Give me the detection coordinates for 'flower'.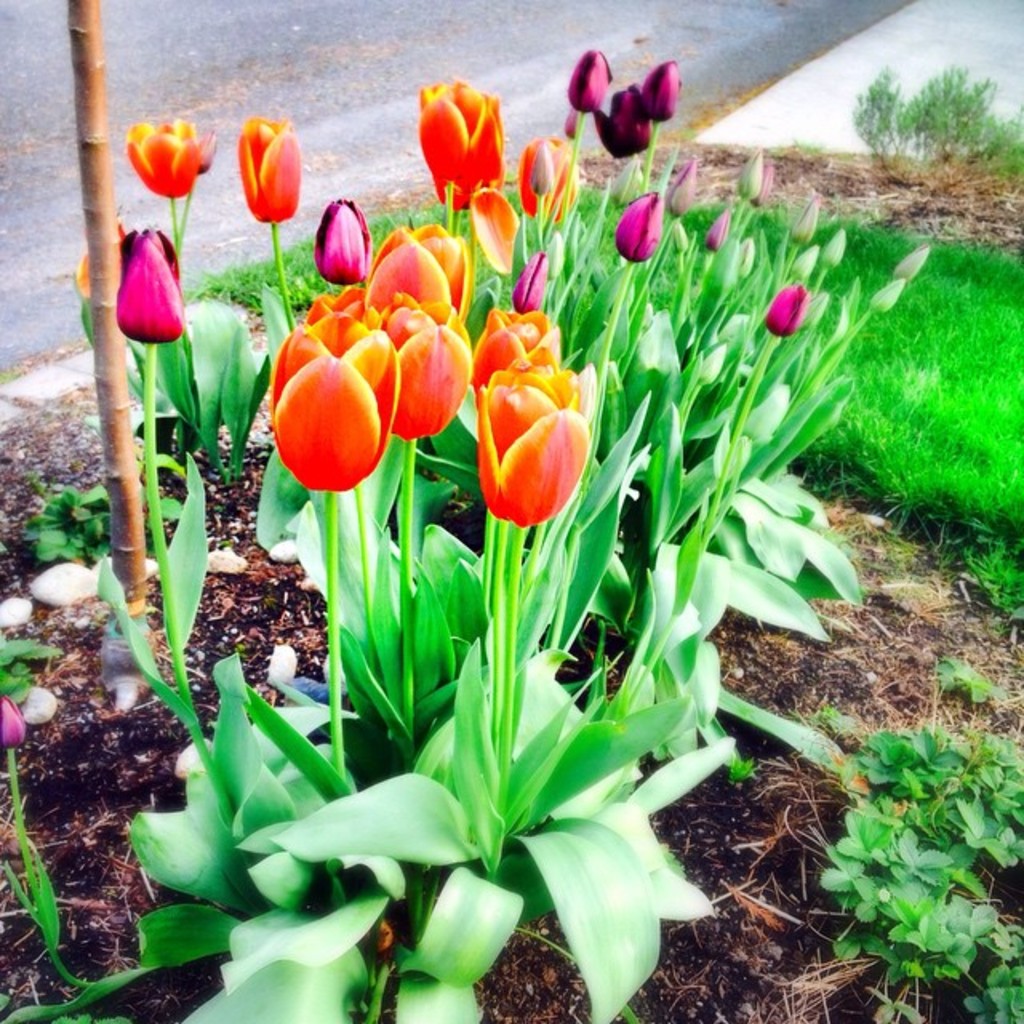
(456, 336, 595, 531).
